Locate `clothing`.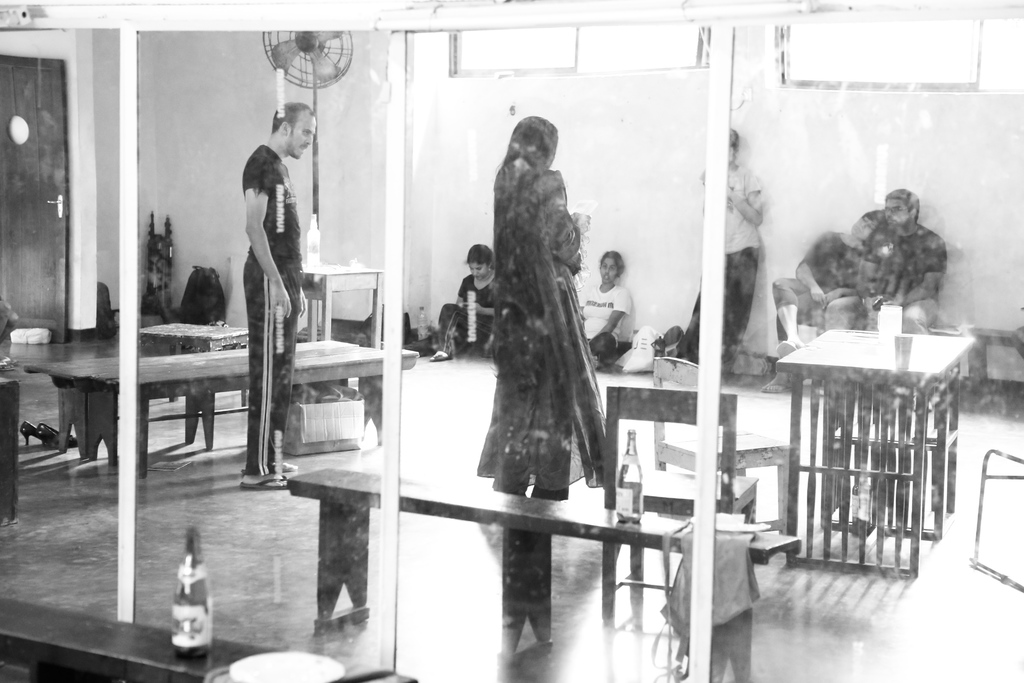
Bounding box: {"left": 578, "top": 277, "right": 640, "bottom": 358}.
